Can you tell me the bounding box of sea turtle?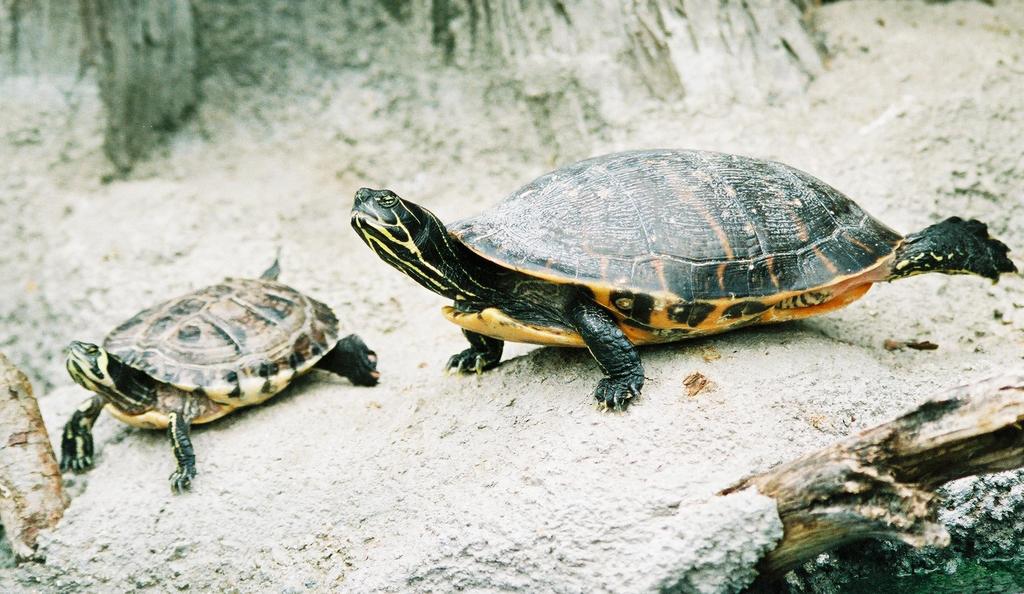
{"left": 348, "top": 143, "right": 1018, "bottom": 411}.
